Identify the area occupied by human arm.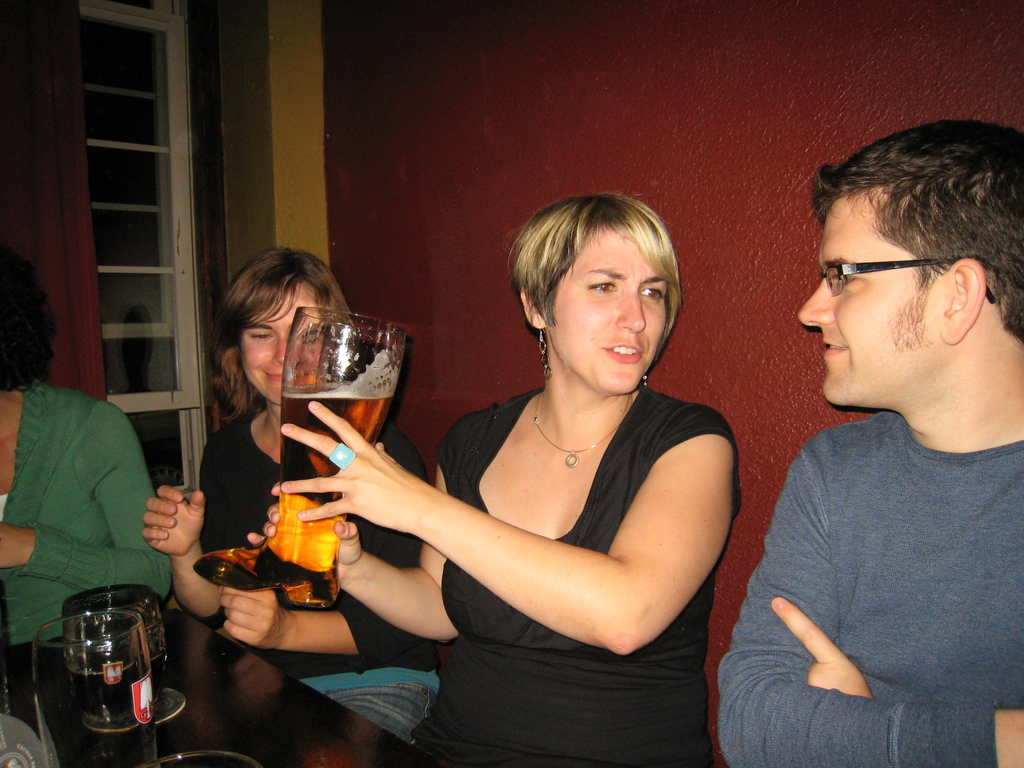
Area: (213, 584, 434, 660).
